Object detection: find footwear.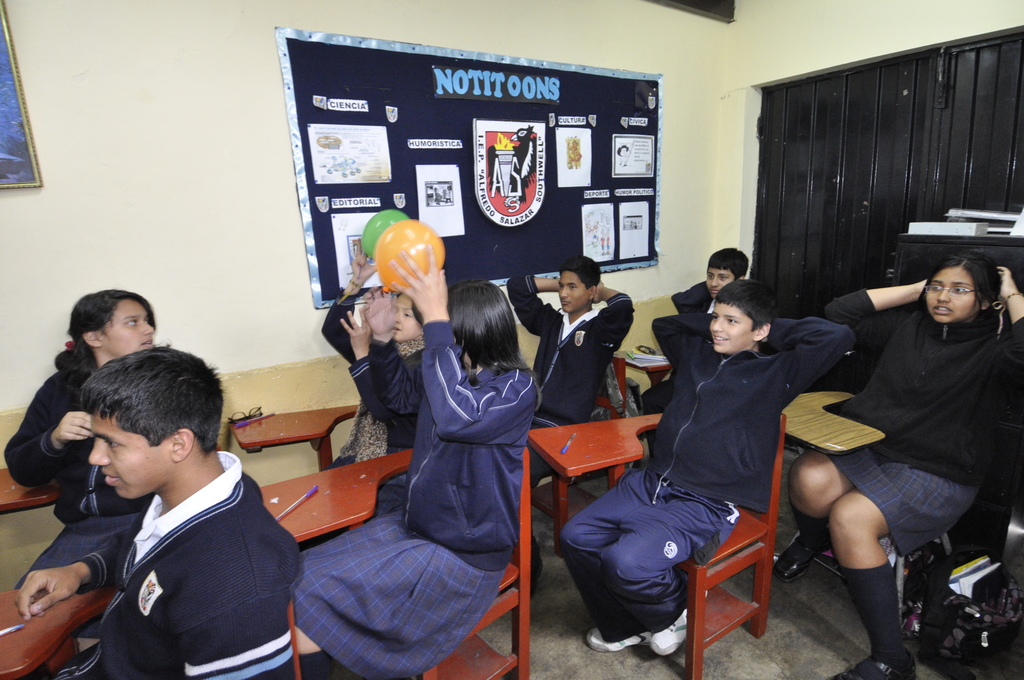
<bbox>648, 610, 691, 656</bbox>.
